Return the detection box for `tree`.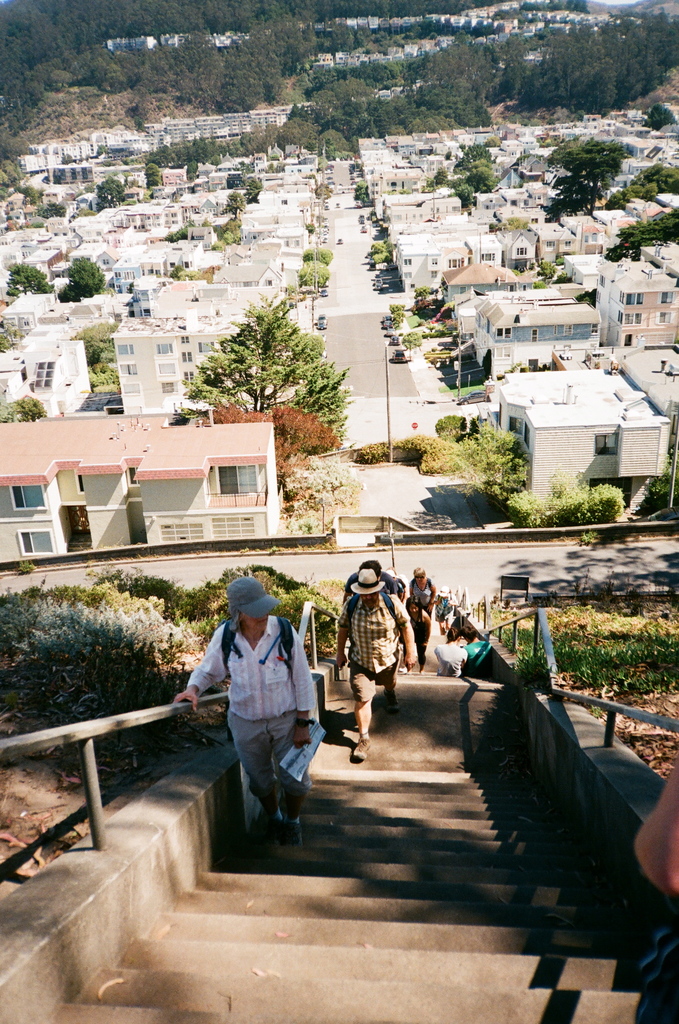
box(434, 414, 469, 436).
